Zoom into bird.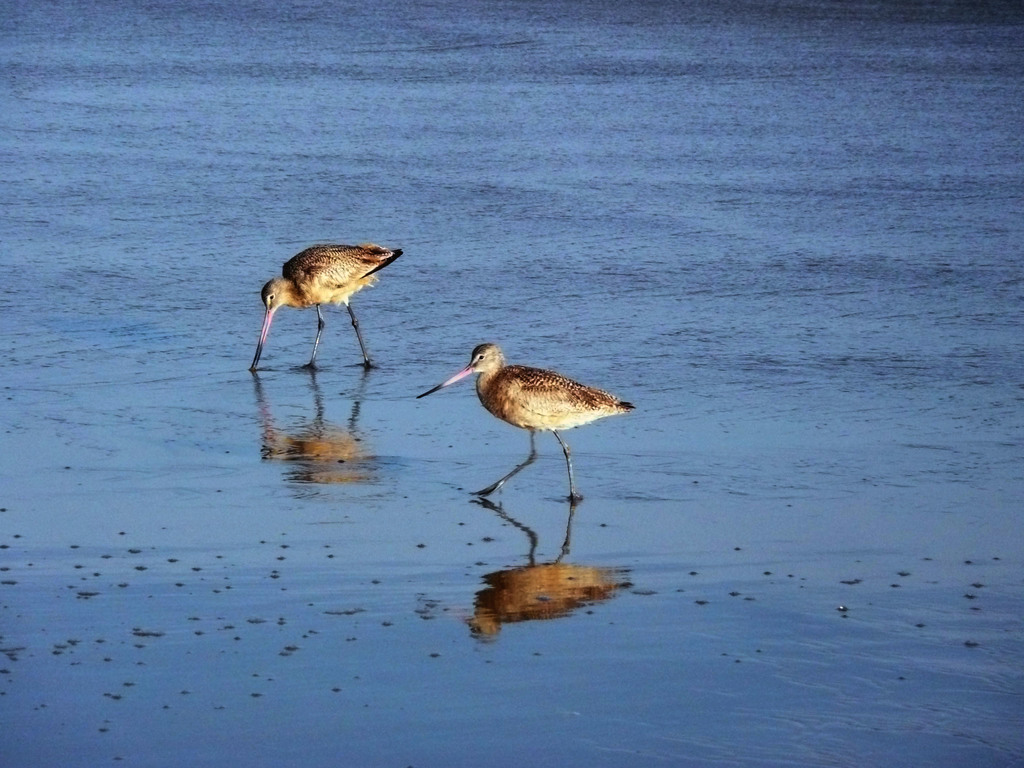
Zoom target: bbox=[250, 243, 401, 372].
